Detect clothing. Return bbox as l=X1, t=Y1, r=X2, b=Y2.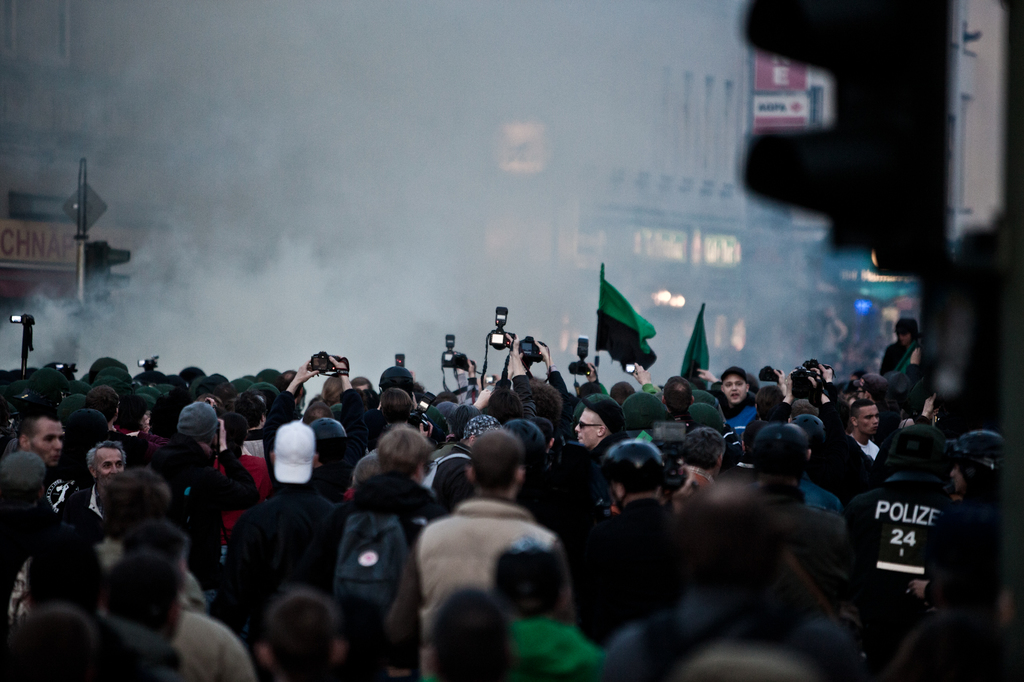
l=796, t=480, r=844, b=522.
